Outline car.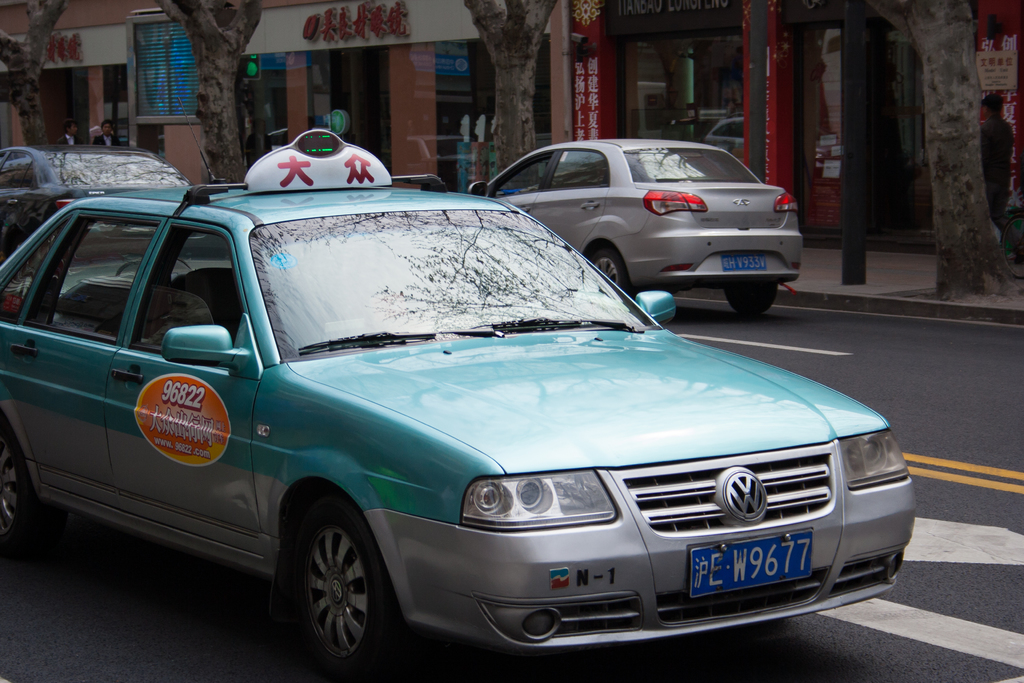
Outline: box=[468, 139, 810, 317].
